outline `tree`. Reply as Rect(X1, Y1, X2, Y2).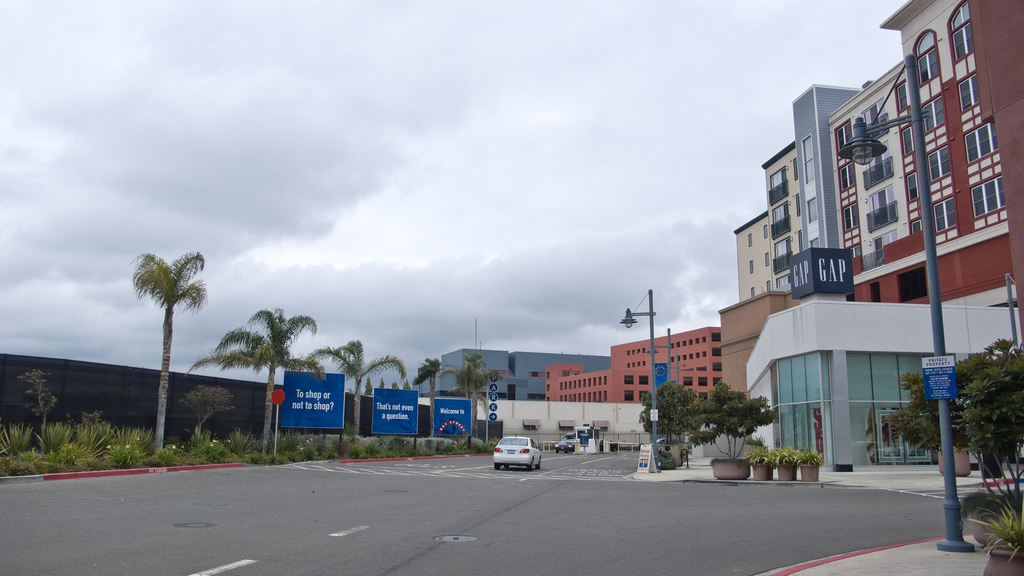
Rect(406, 356, 445, 440).
